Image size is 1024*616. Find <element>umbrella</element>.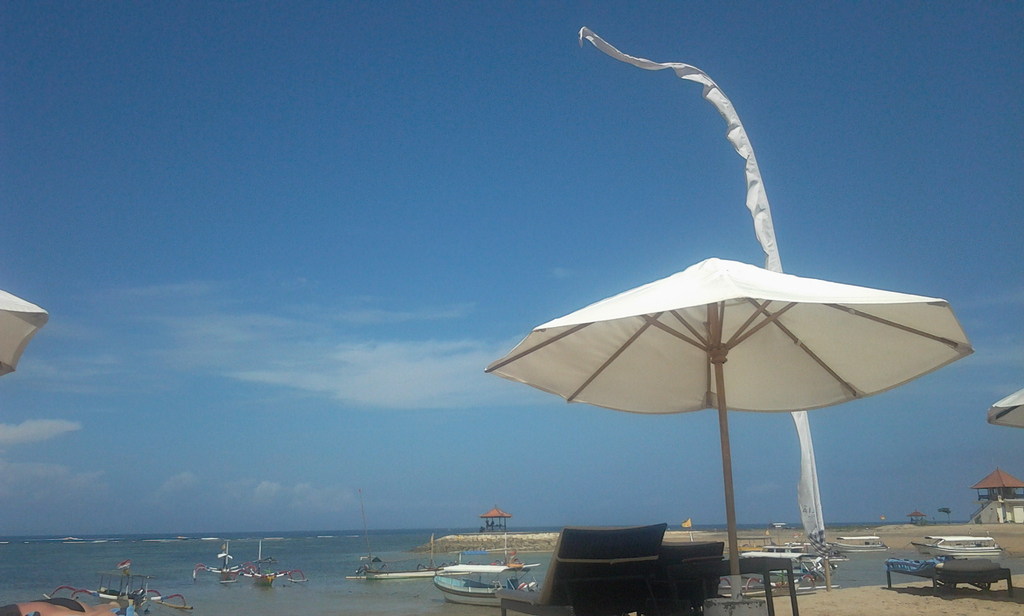
0:289:50:379.
